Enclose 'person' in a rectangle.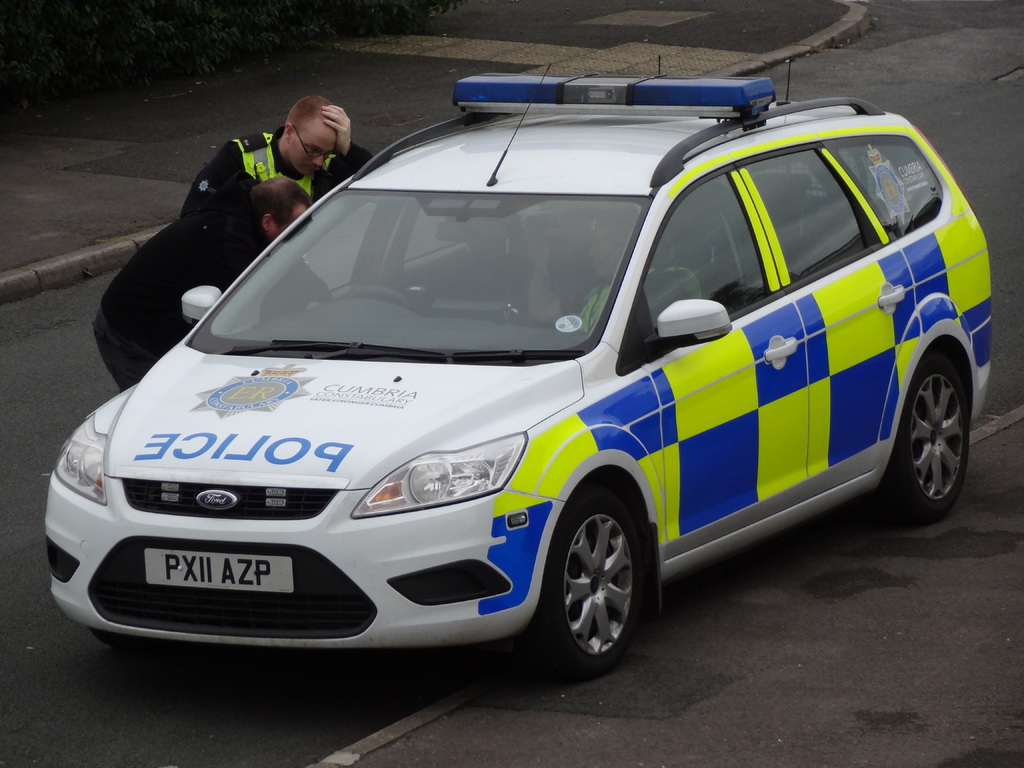
(530,214,702,333).
